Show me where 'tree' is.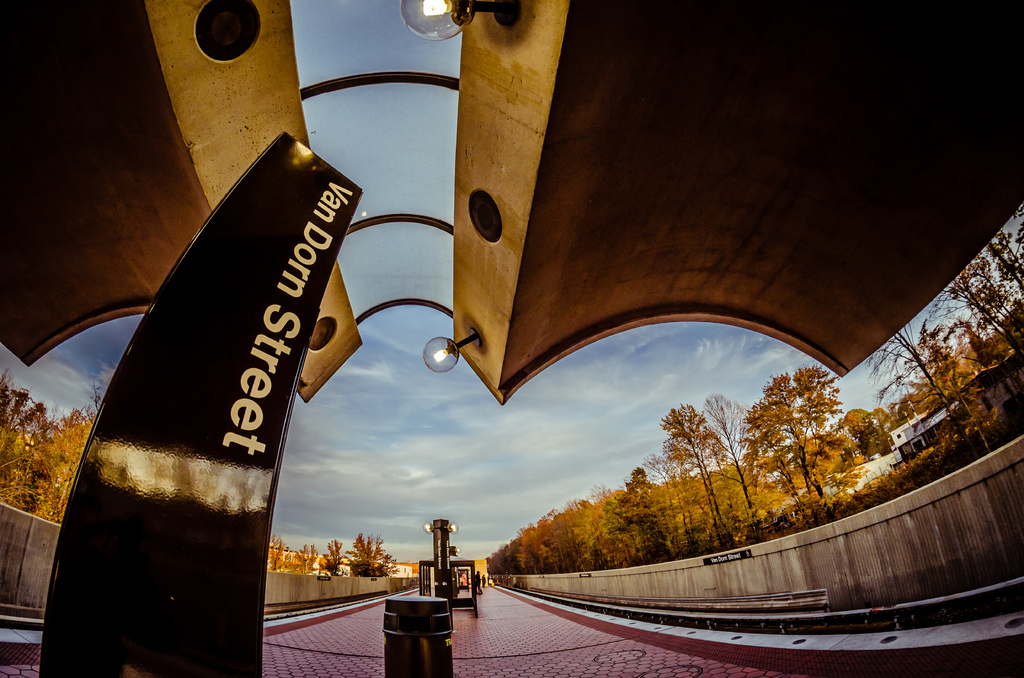
'tree' is at bbox=[269, 533, 287, 571].
